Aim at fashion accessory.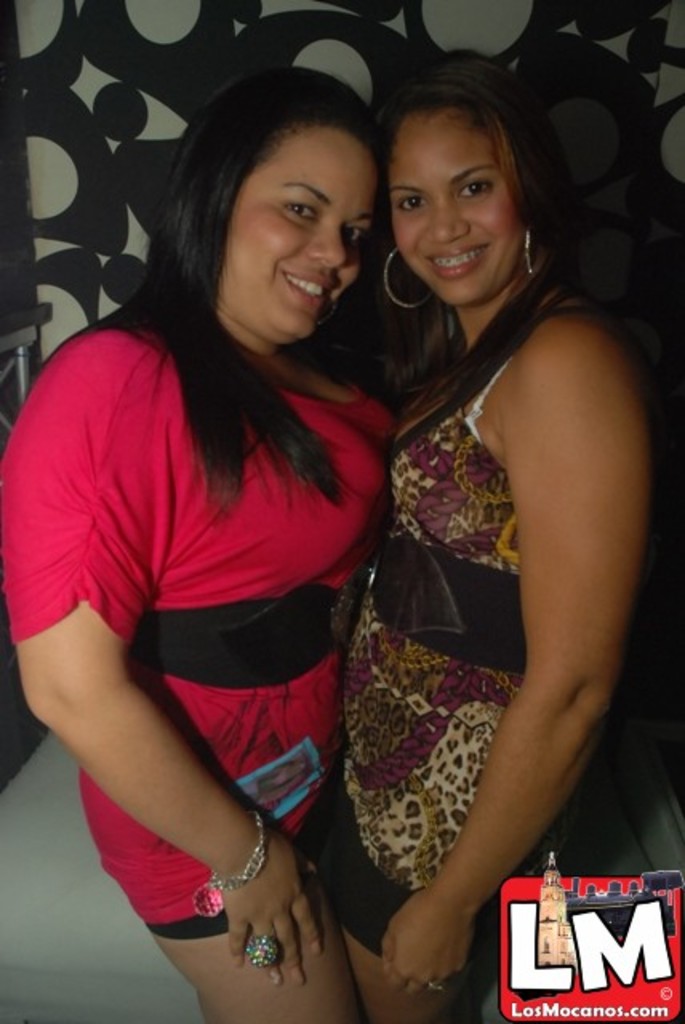
Aimed at [522, 216, 547, 277].
